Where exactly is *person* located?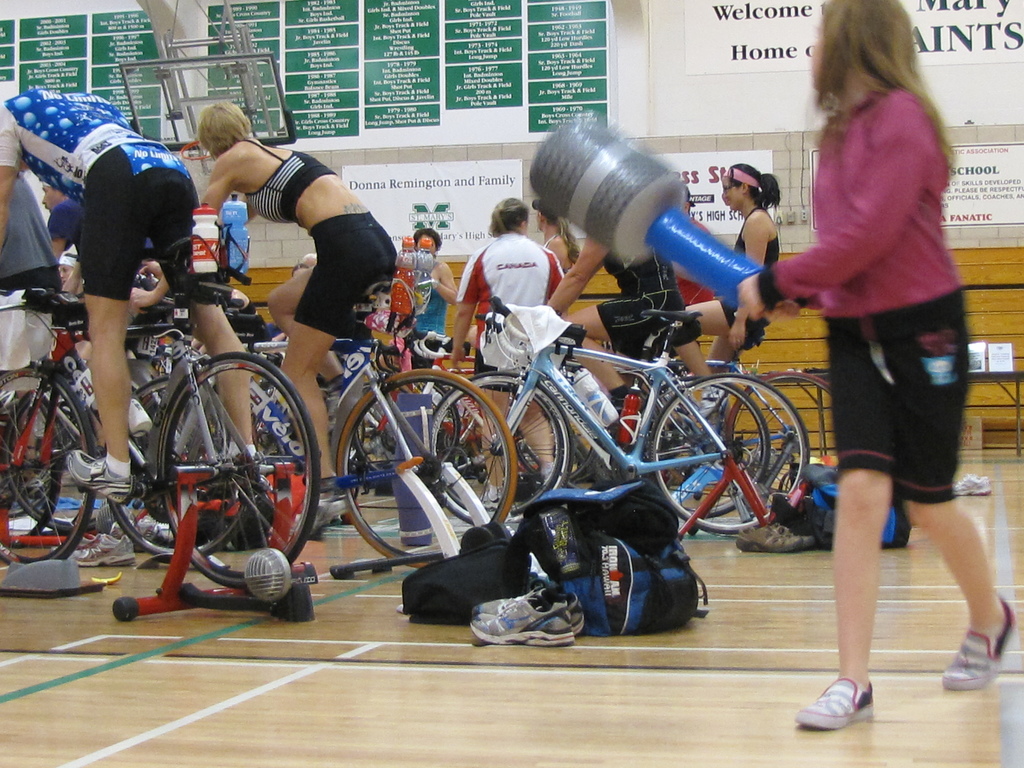
Its bounding box is 192:91:404:543.
